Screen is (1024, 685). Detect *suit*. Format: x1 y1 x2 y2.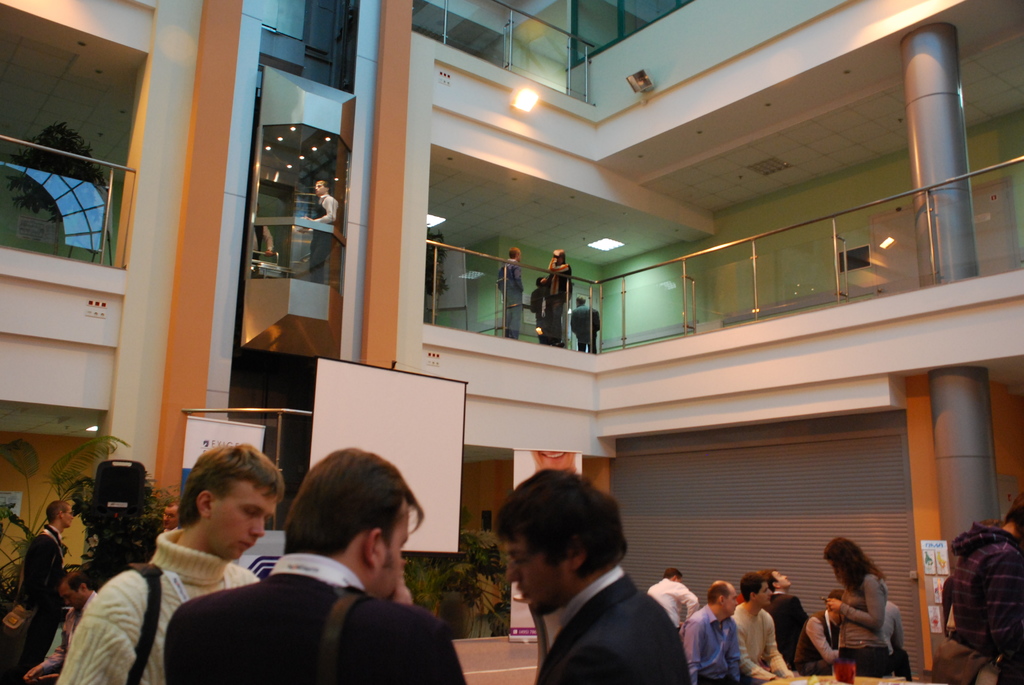
770 593 812 659.
